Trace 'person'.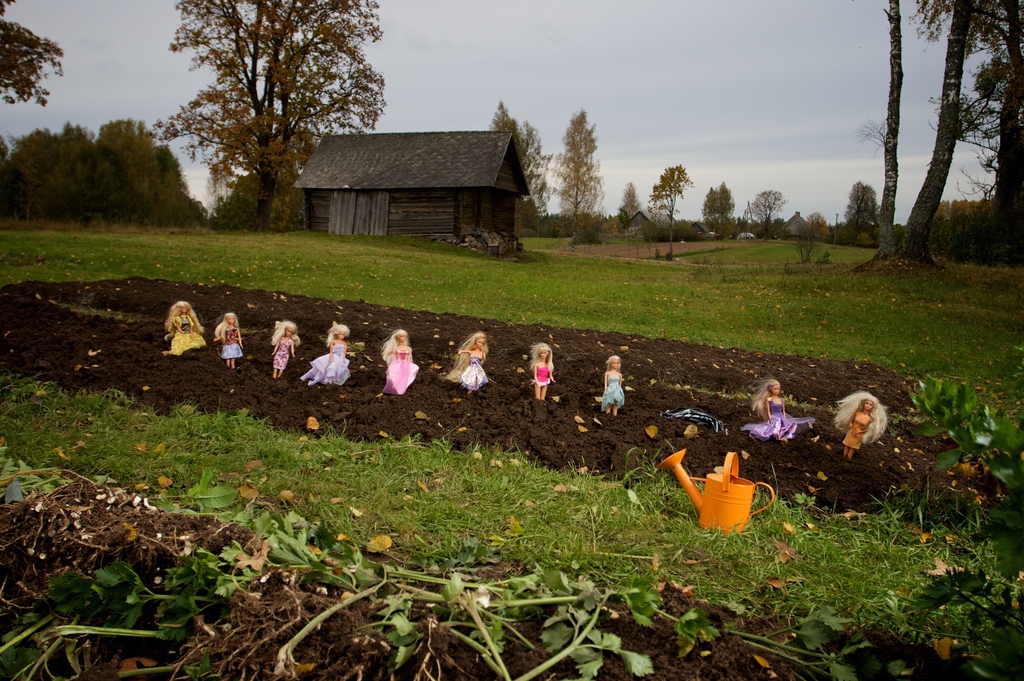
Traced to bbox(829, 392, 888, 457).
